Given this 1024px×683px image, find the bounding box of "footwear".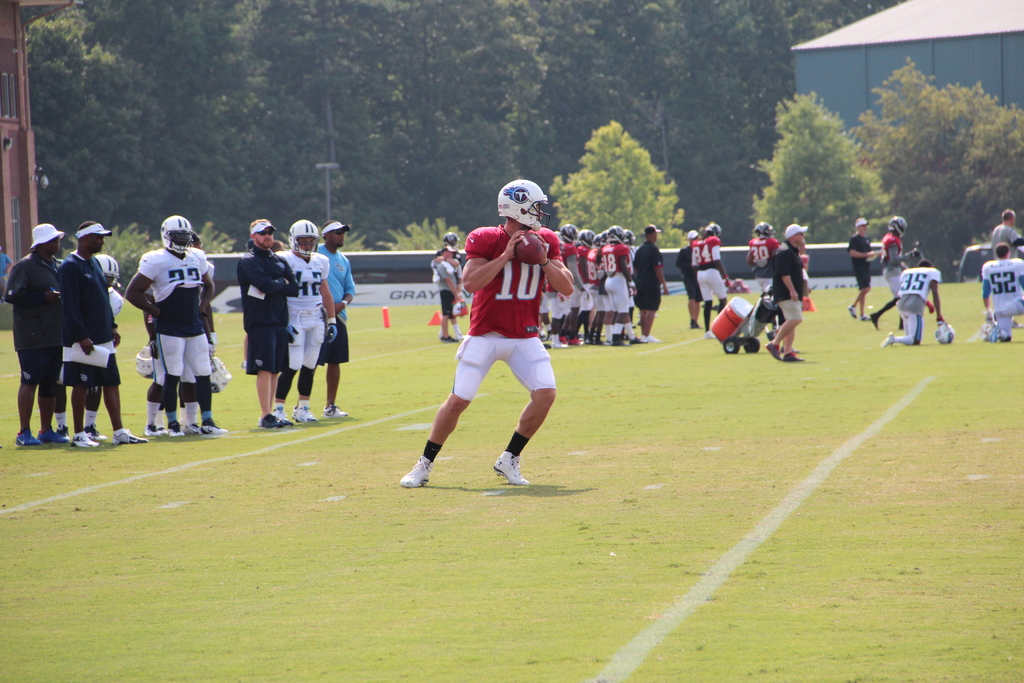
<bbox>881, 330, 893, 349</bbox>.
